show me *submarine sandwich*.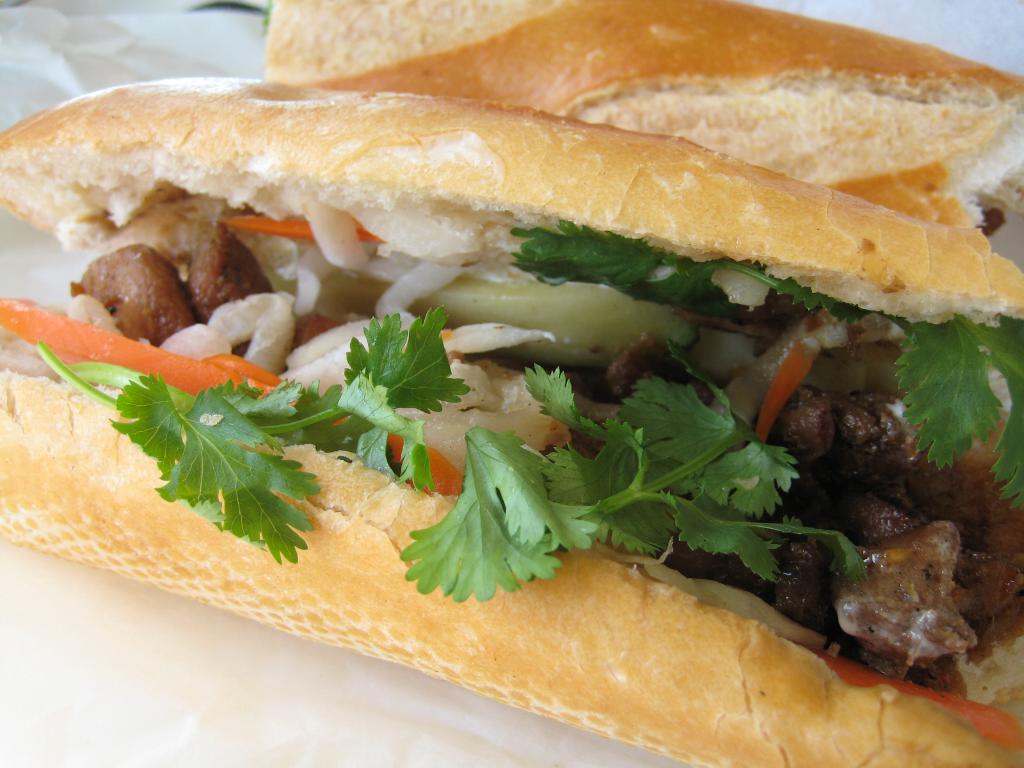
*submarine sandwich* is here: 16,38,1016,738.
